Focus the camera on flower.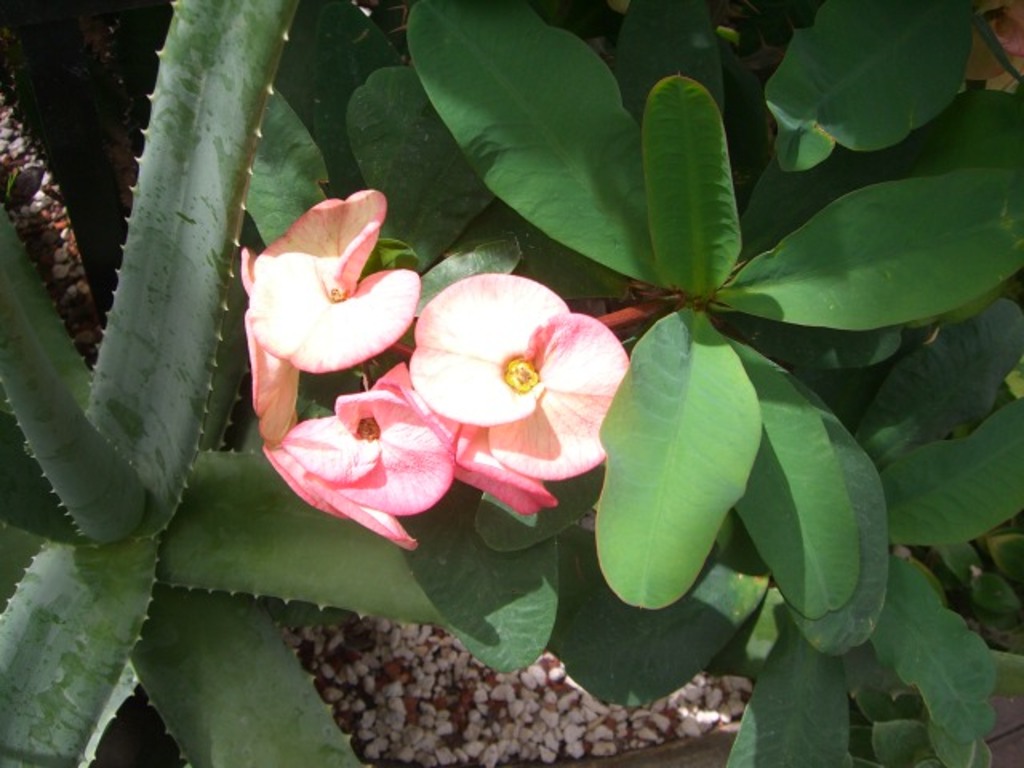
Focus region: BBox(240, 182, 426, 438).
